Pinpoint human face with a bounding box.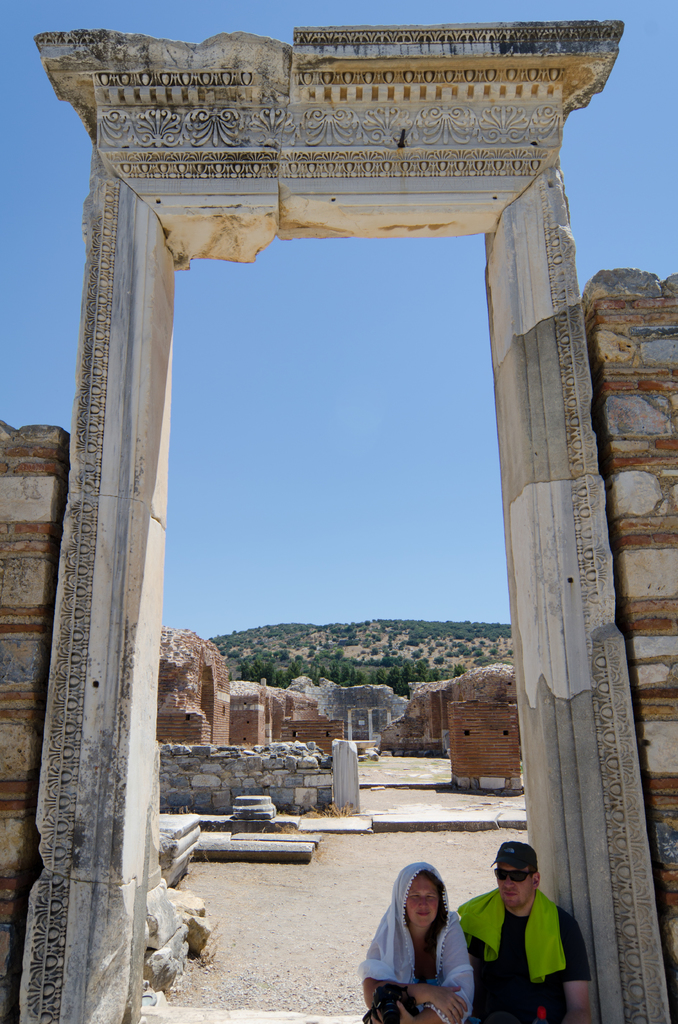
x1=494, y1=856, x2=532, y2=906.
